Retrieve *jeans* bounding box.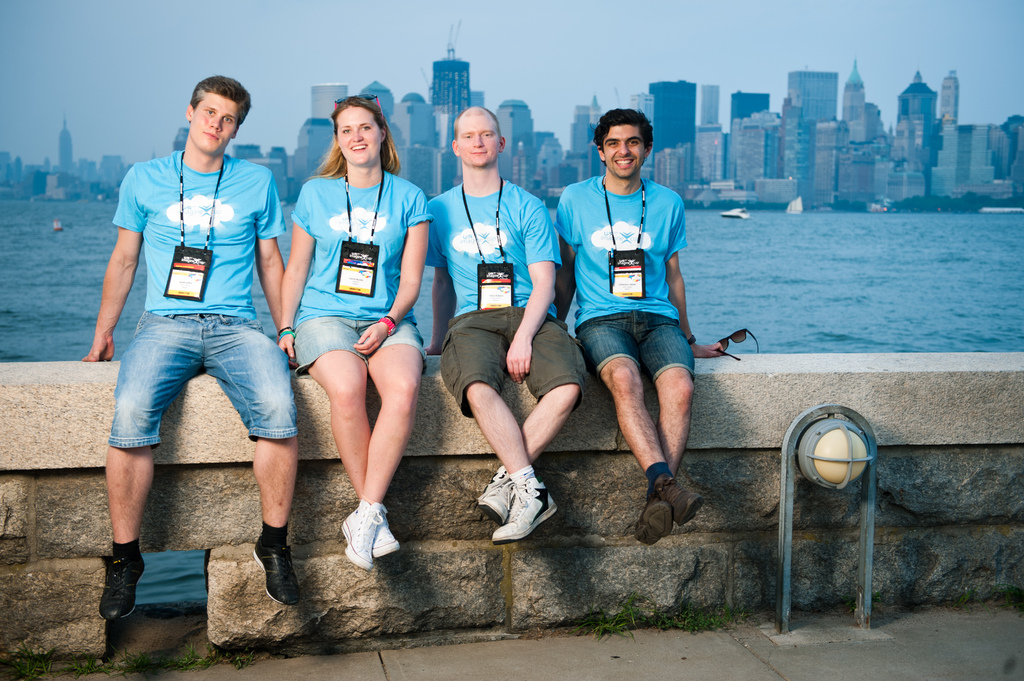
Bounding box: locate(95, 321, 309, 471).
